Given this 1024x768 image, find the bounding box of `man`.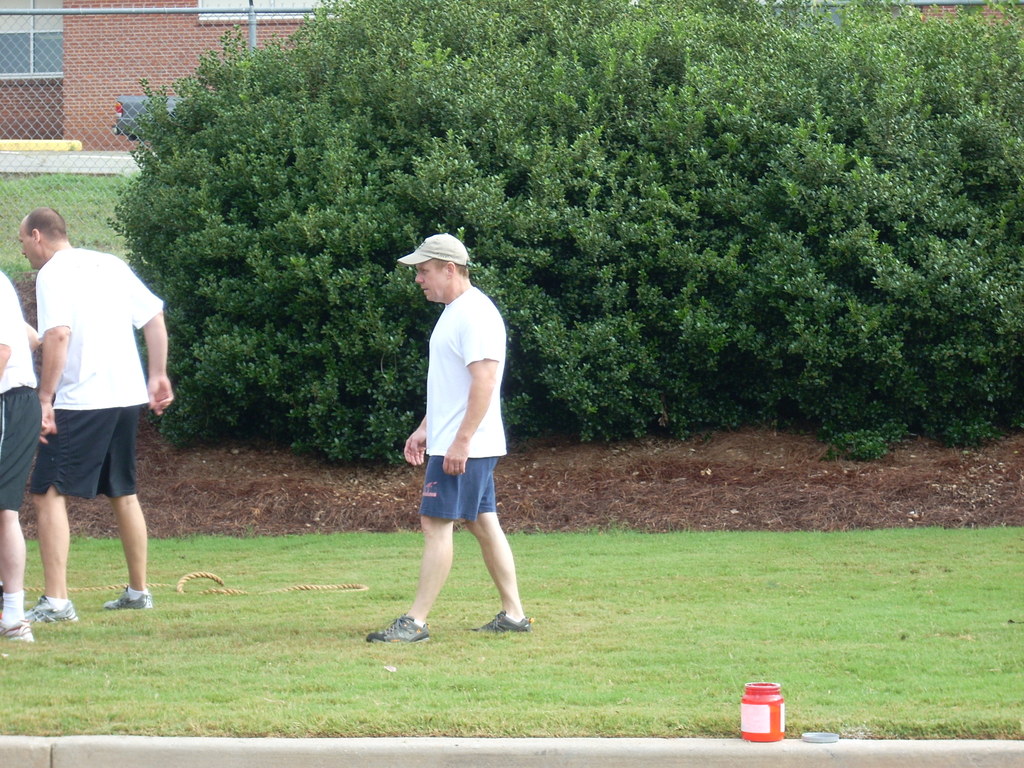
<region>390, 237, 527, 659</region>.
